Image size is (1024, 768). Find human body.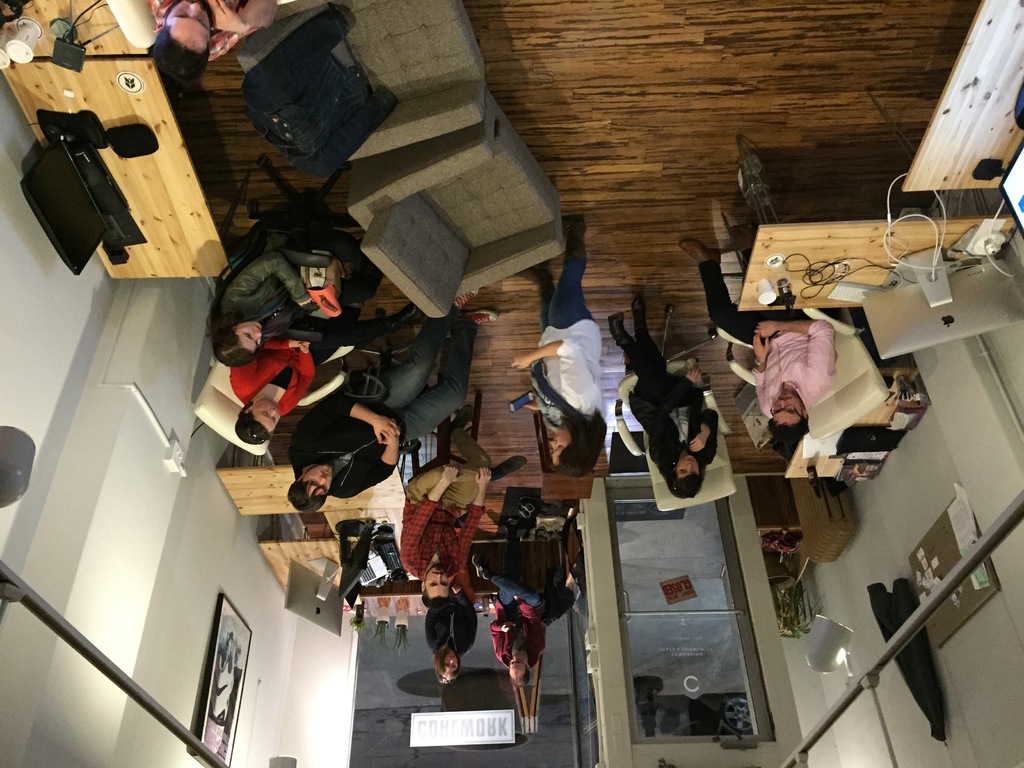
crop(512, 213, 595, 426).
